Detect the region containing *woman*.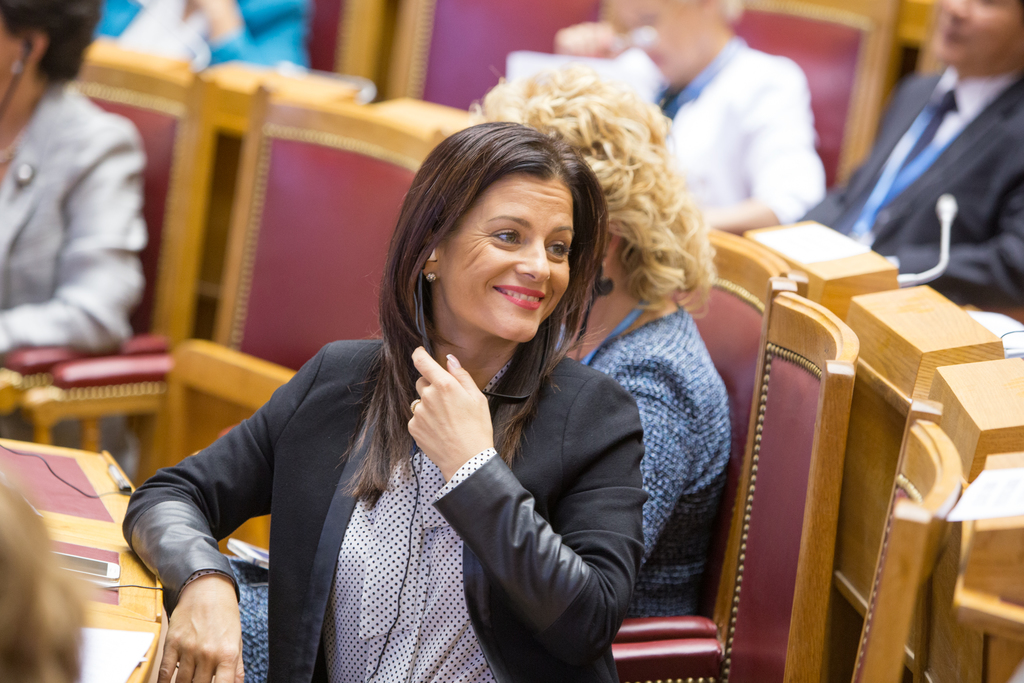
box=[548, 0, 831, 237].
